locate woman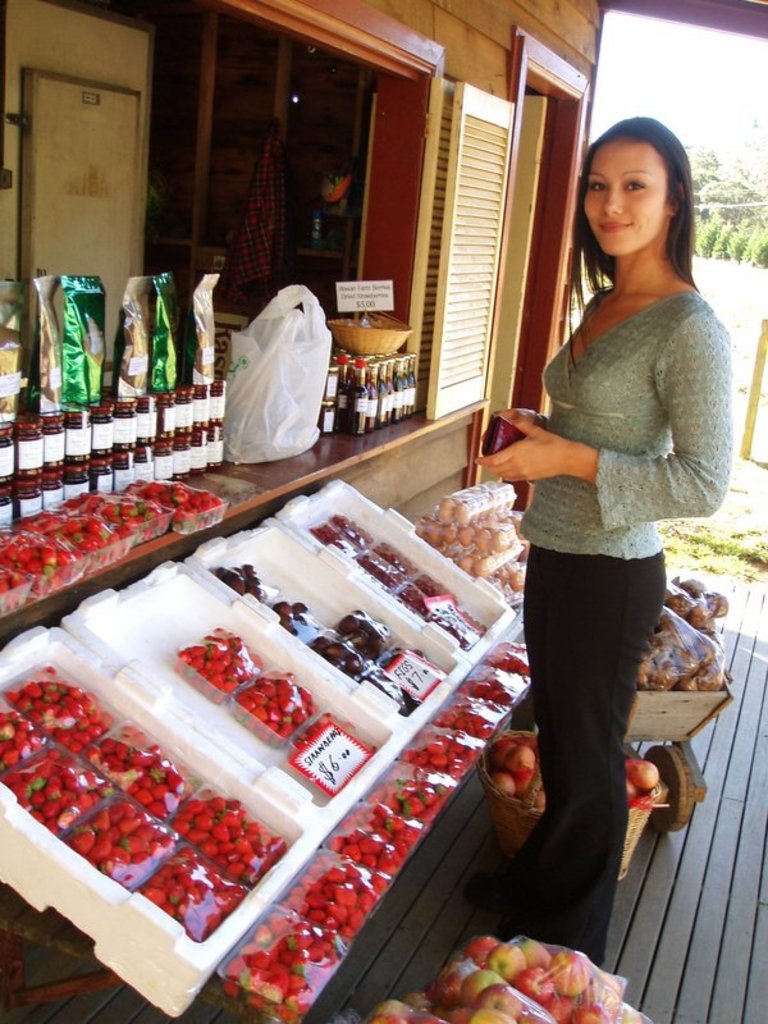
box(476, 119, 737, 972)
